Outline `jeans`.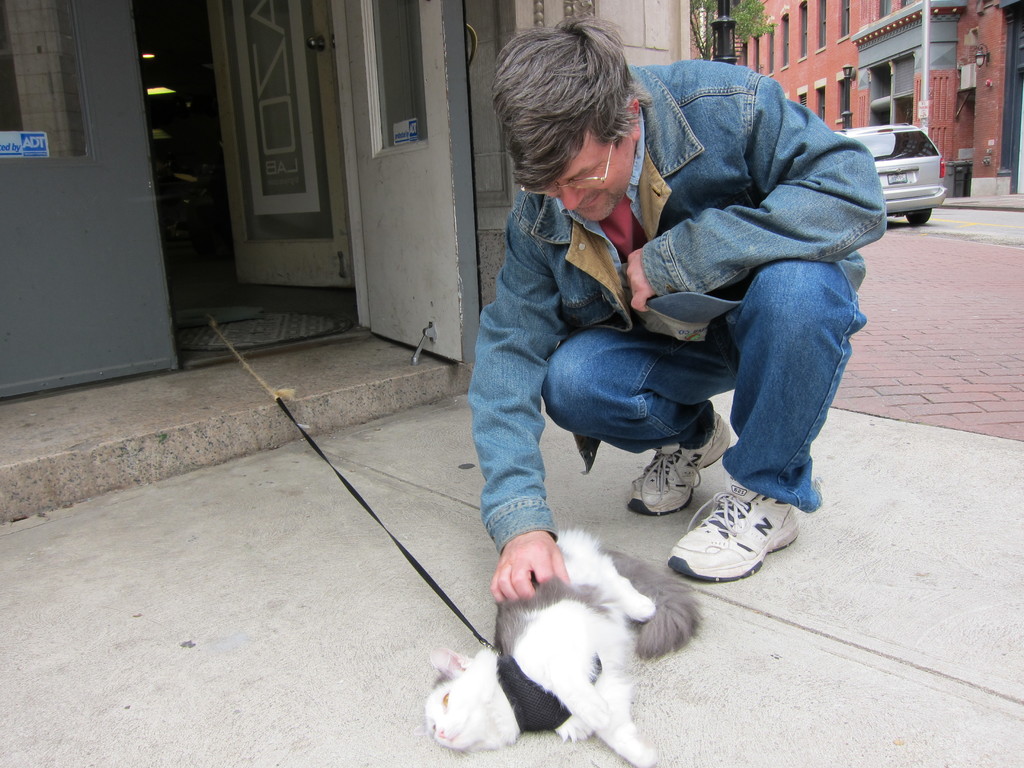
Outline: x1=543 y1=259 x2=876 y2=511.
